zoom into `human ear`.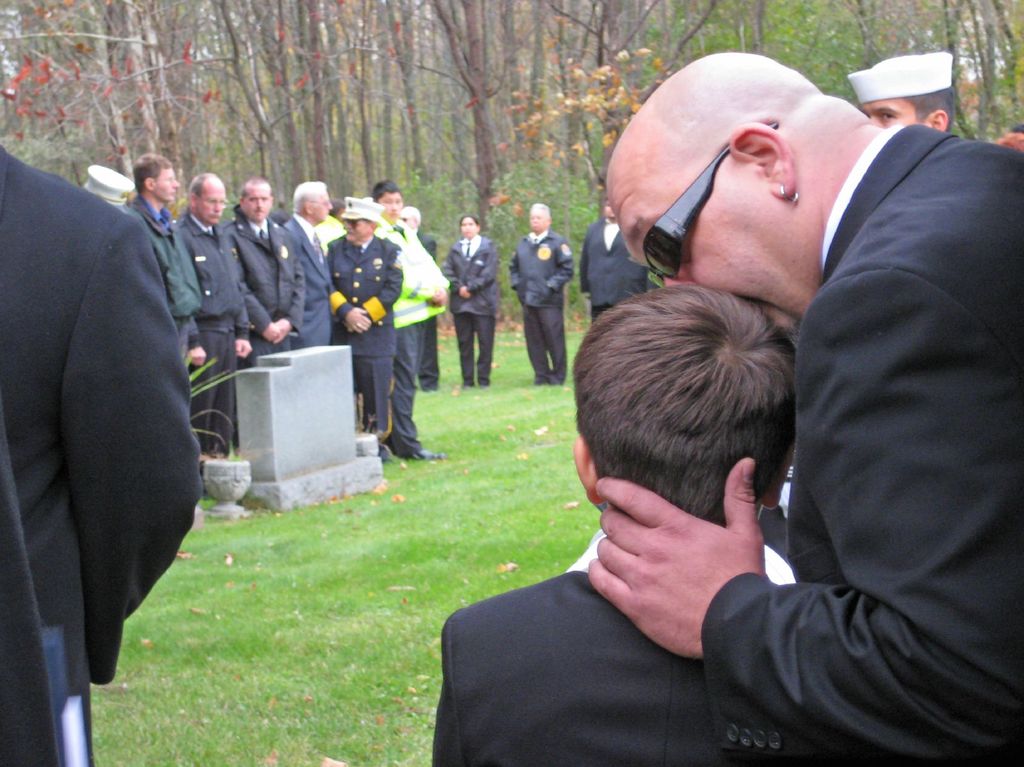
Zoom target: 570/436/604/505.
